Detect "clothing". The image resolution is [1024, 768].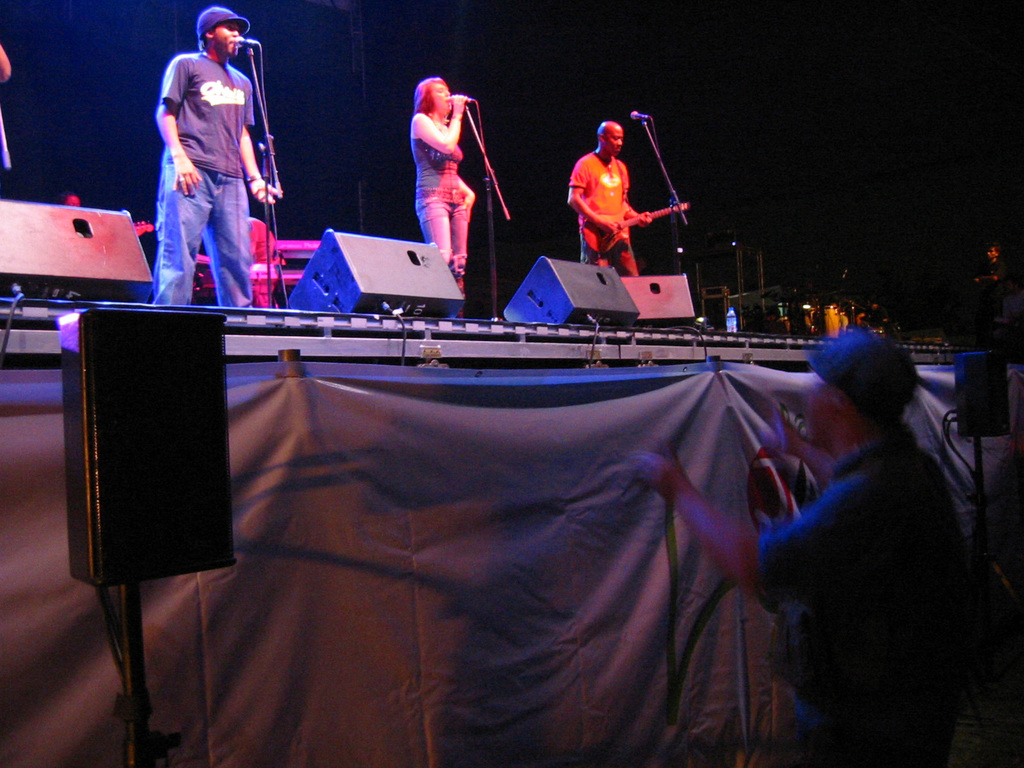
[152, 52, 253, 304].
